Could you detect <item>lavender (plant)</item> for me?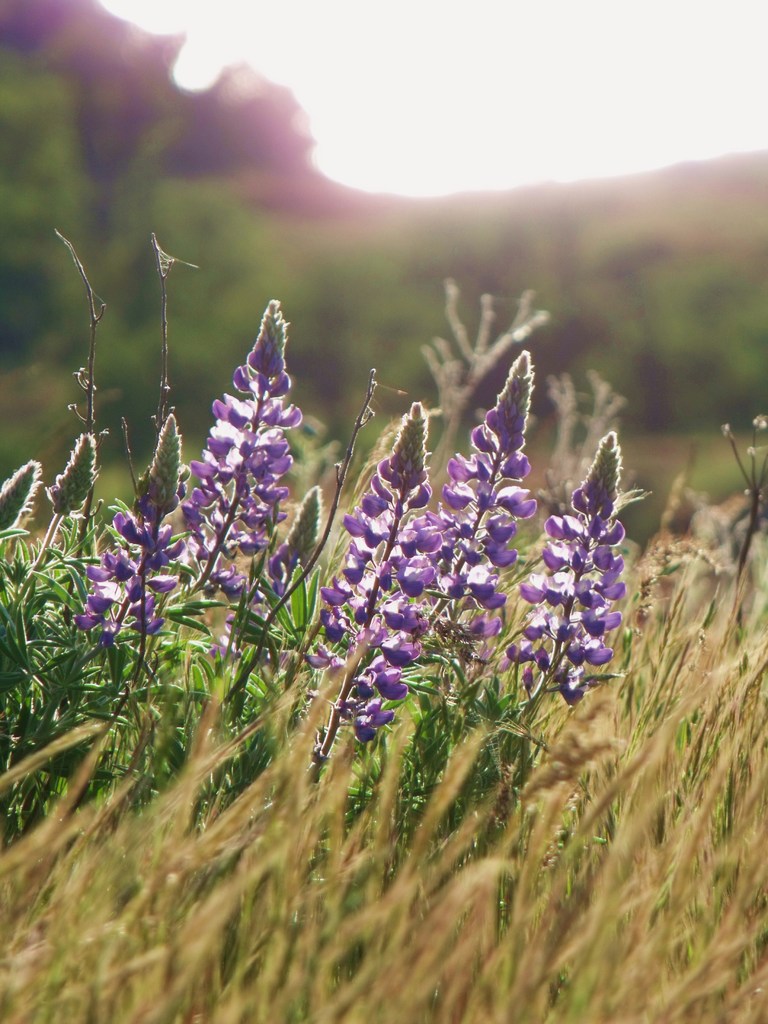
Detection result: 70:438:205:643.
